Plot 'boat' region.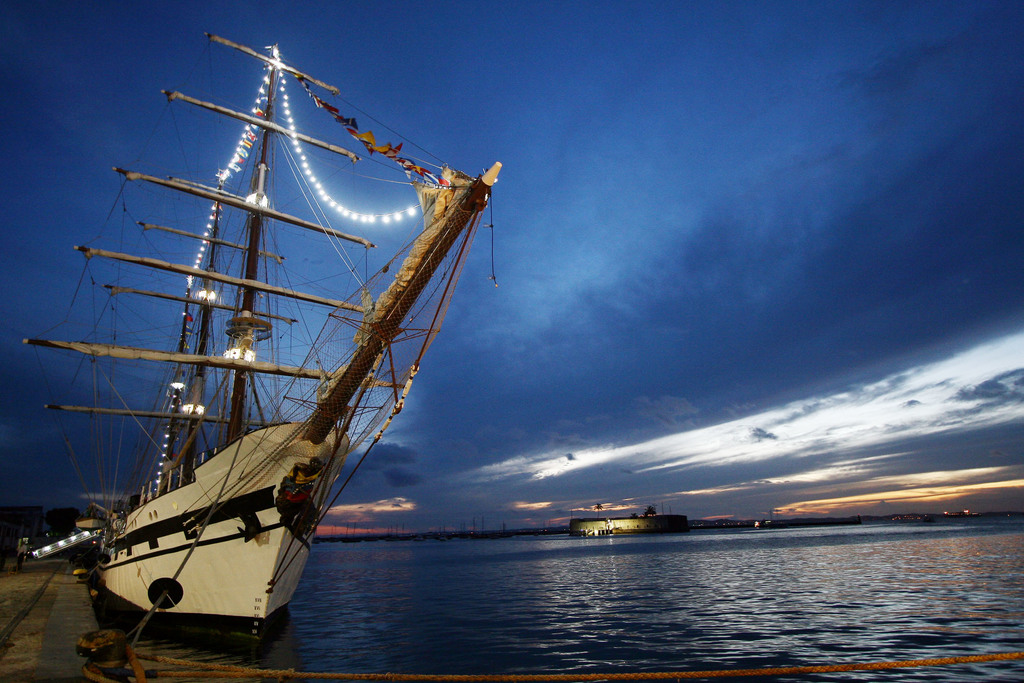
Plotted at pyautogui.locateOnScreen(3, 32, 524, 673).
